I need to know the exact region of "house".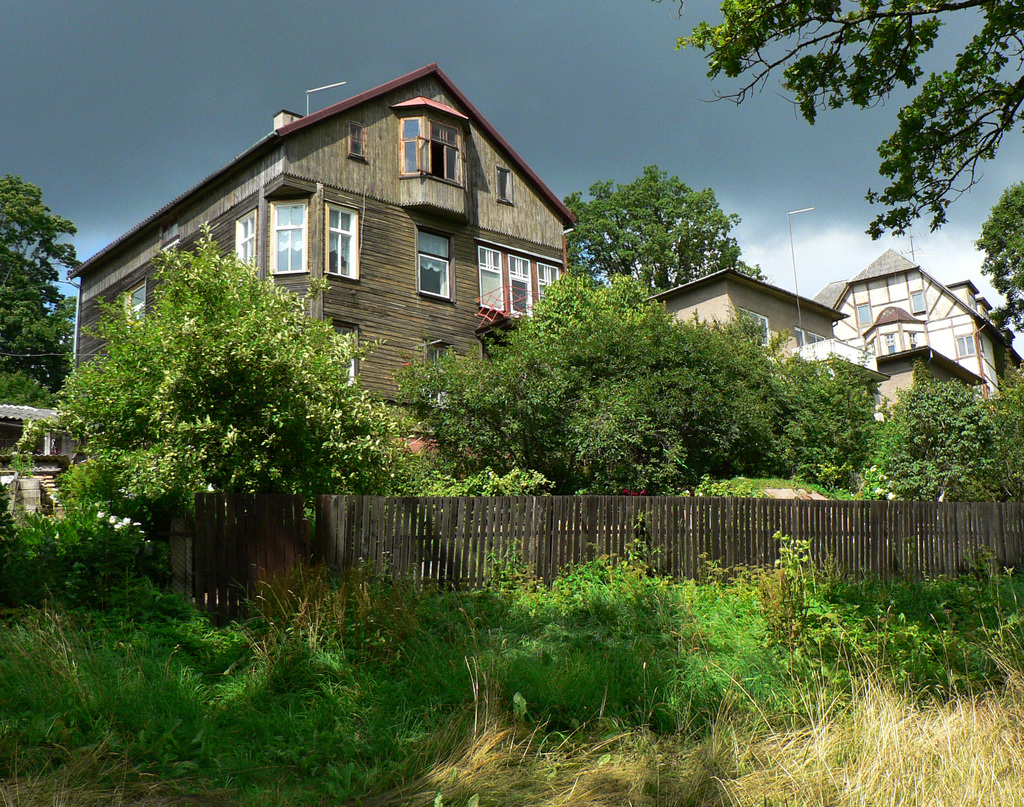
Region: rect(0, 398, 137, 528).
